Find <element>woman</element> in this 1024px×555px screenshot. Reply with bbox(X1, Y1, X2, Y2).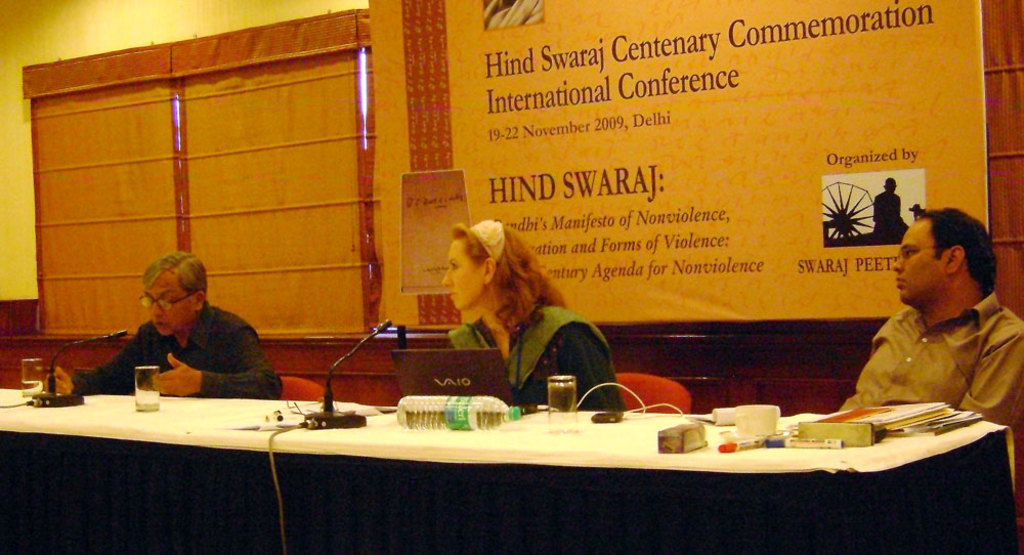
bbox(423, 212, 625, 412).
